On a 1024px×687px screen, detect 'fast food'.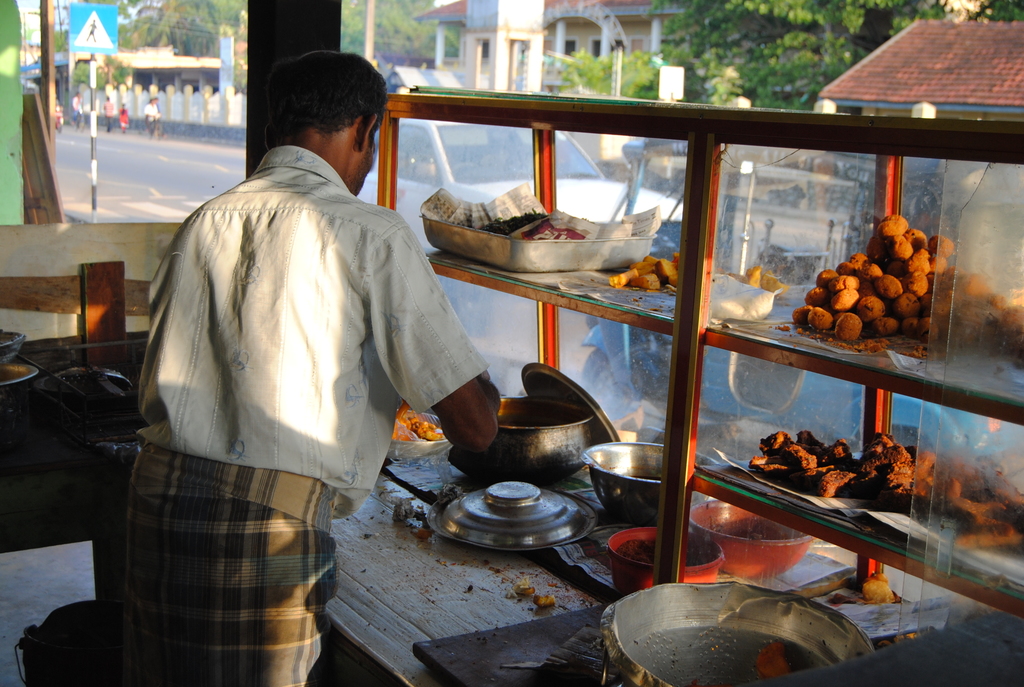
[x1=787, y1=213, x2=1023, y2=338].
